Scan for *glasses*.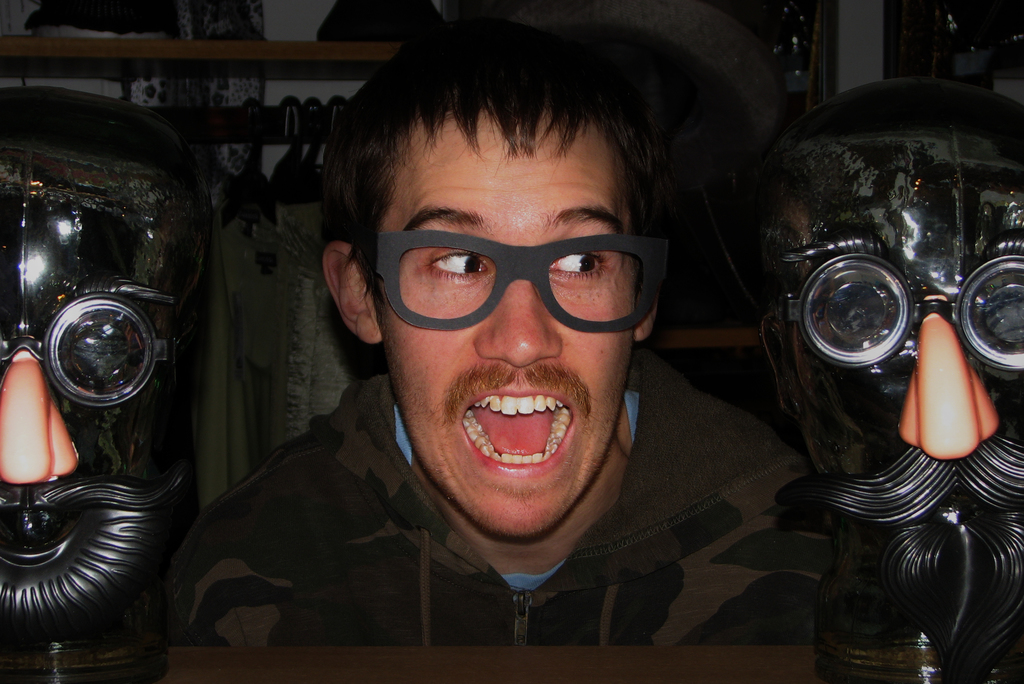
Scan result: select_region(363, 211, 663, 334).
